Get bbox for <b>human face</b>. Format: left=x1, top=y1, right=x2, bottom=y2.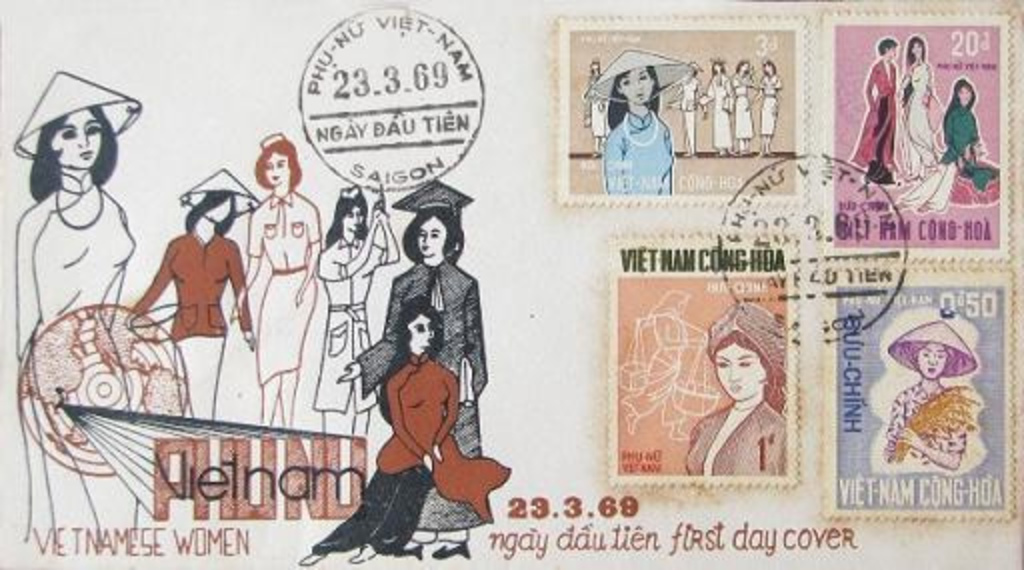
left=52, top=108, right=100, bottom=168.
